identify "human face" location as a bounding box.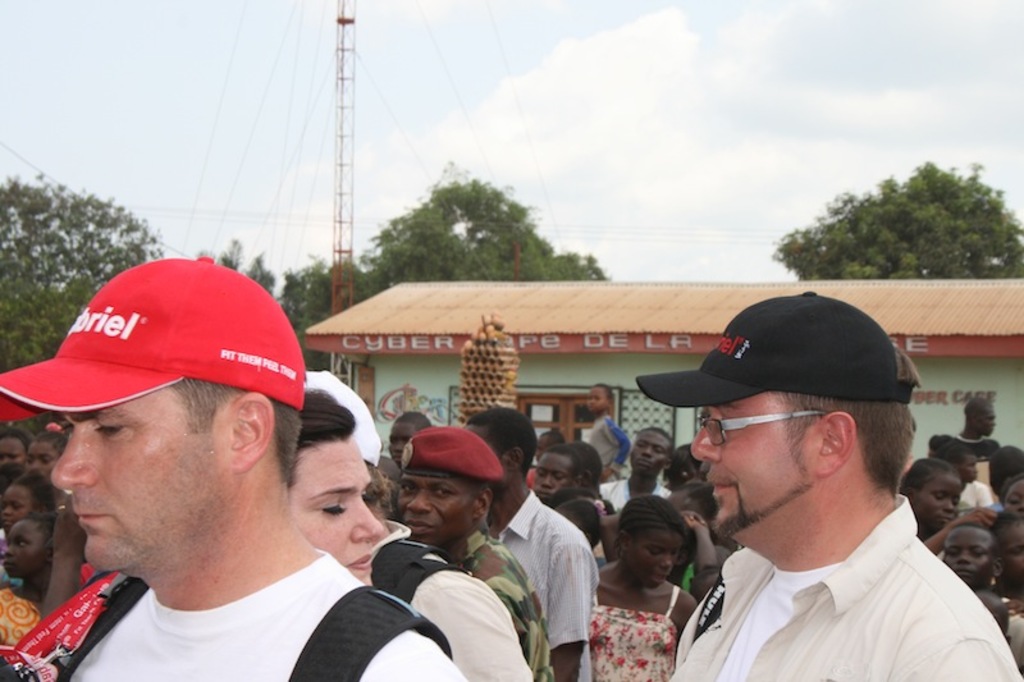
bbox=(585, 388, 605, 416).
